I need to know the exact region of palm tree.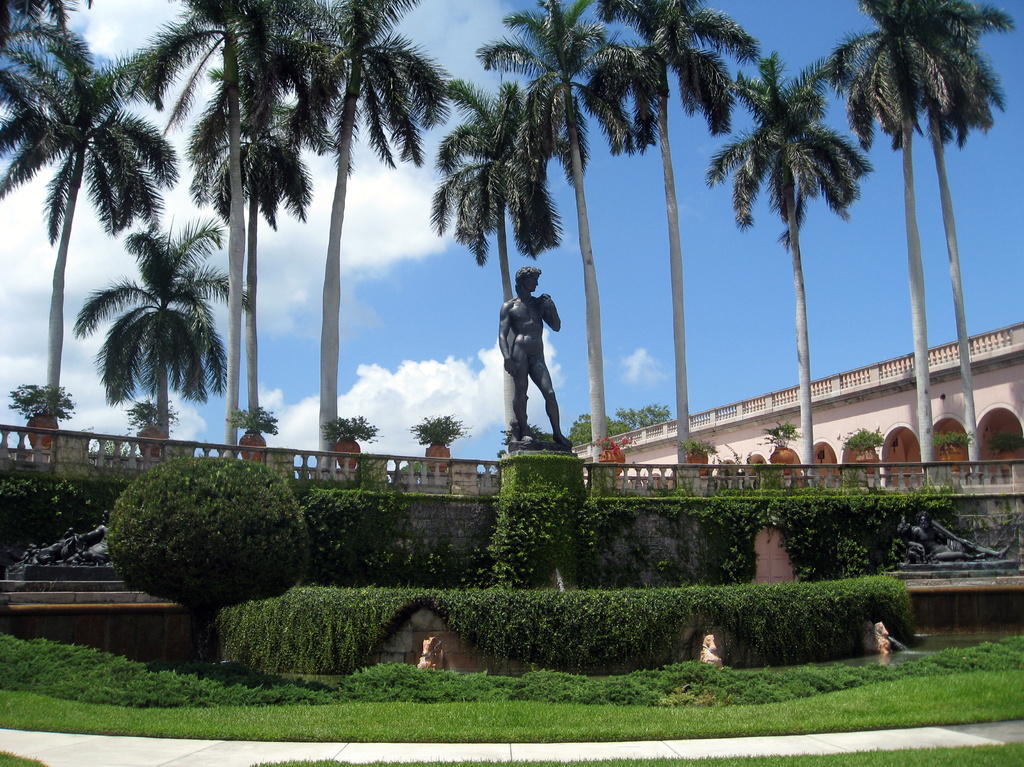
Region: [left=641, top=0, right=733, bottom=438].
